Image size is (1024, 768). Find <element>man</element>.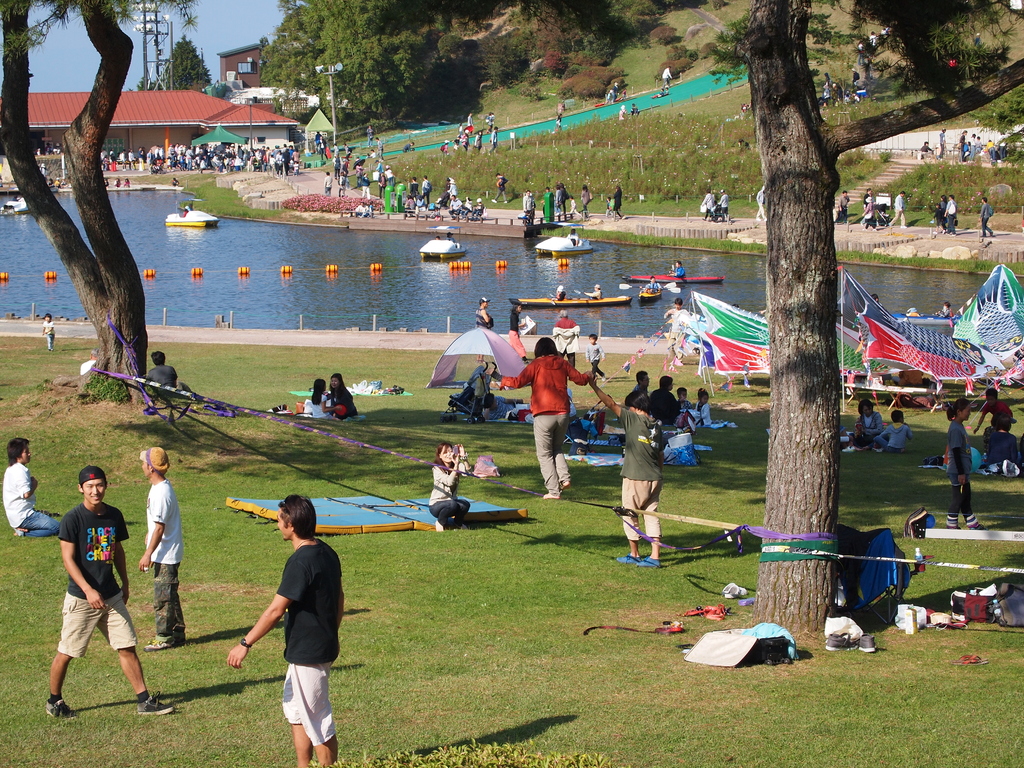
(888,188,911,229).
